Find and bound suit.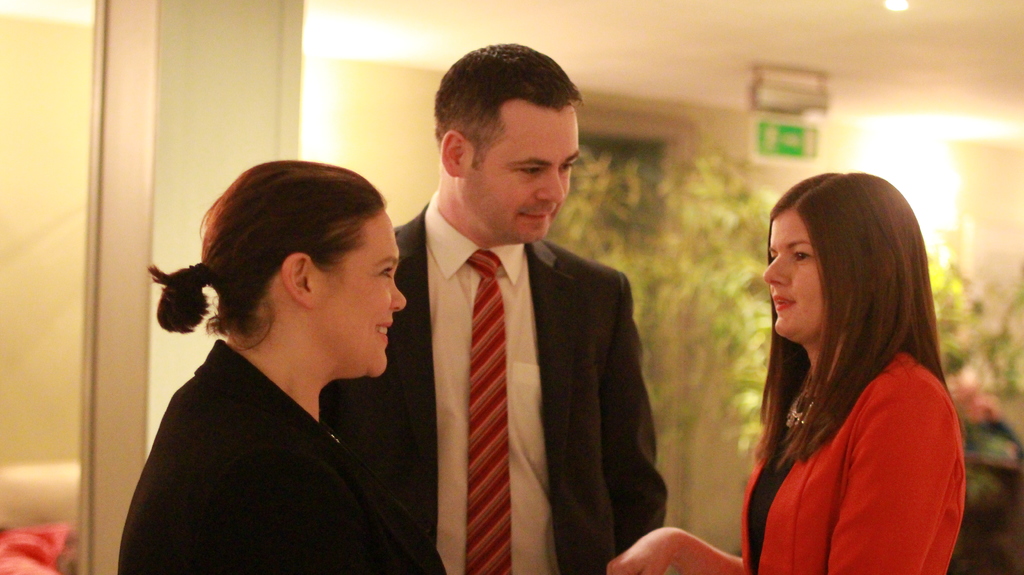
Bound: box(323, 186, 668, 574).
